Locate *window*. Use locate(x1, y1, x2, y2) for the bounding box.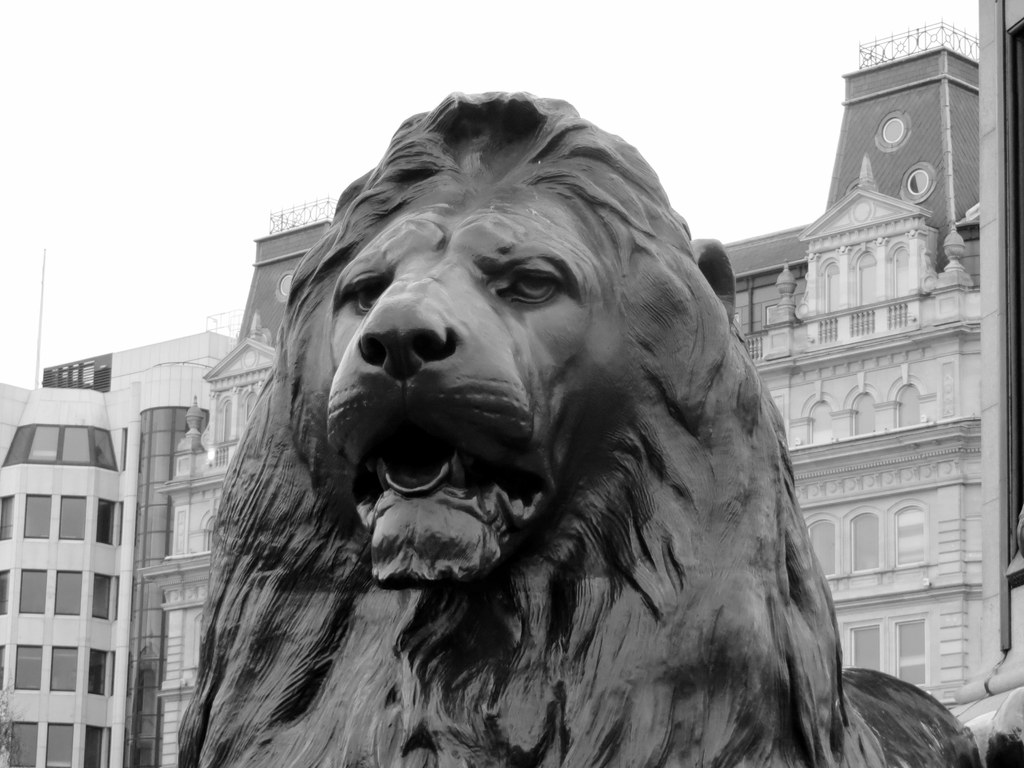
locate(96, 502, 113, 547).
